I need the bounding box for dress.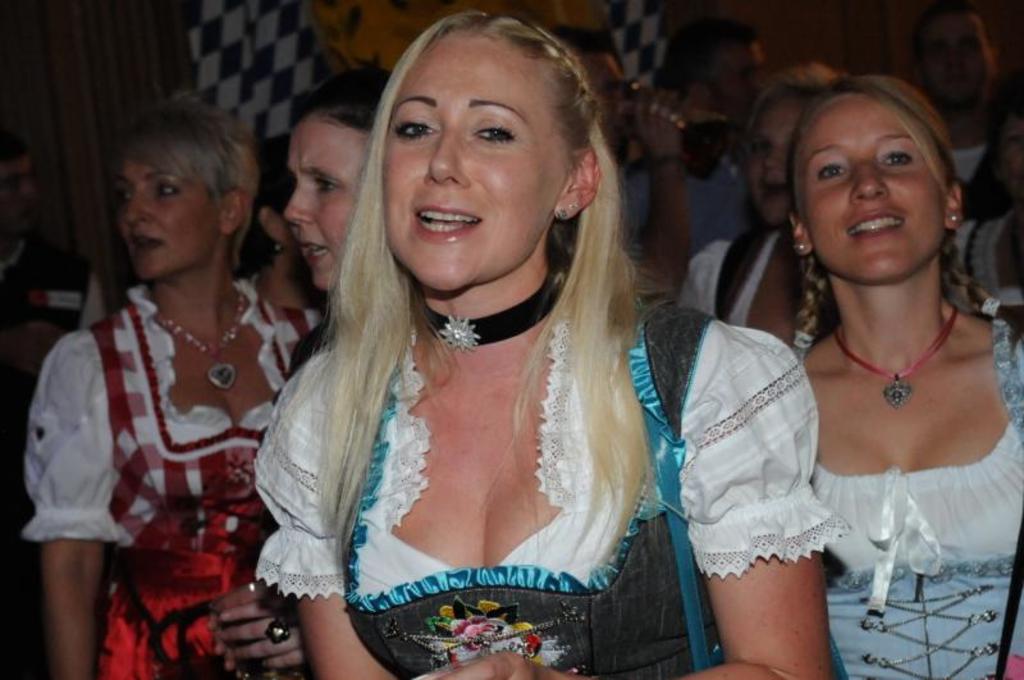
Here it is: Rect(252, 297, 852, 679).
